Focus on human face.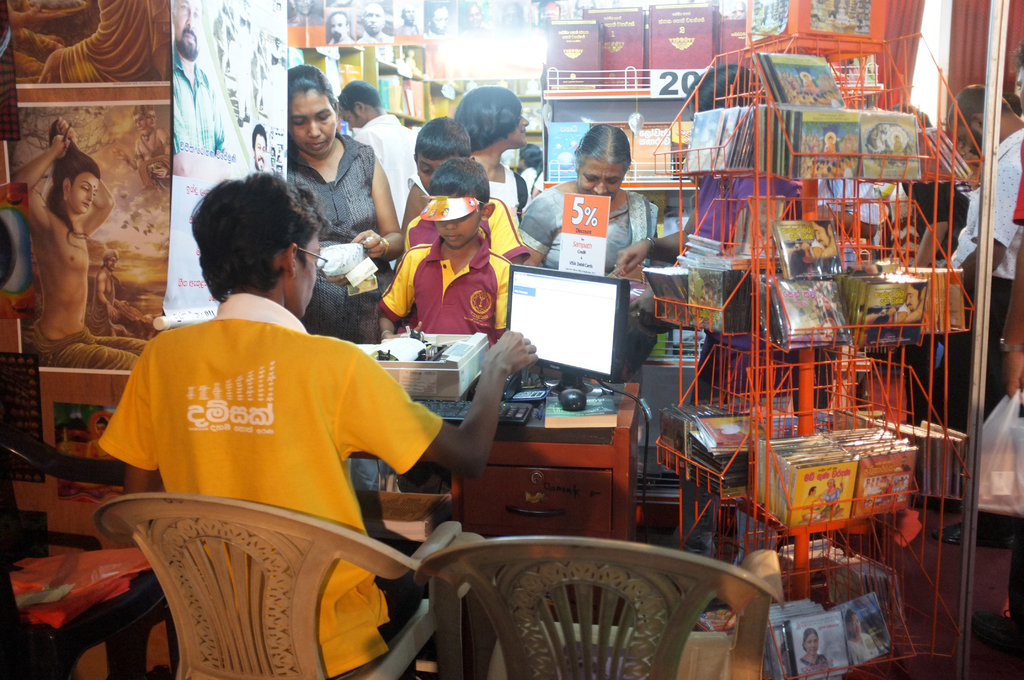
Focused at [804, 634, 820, 659].
